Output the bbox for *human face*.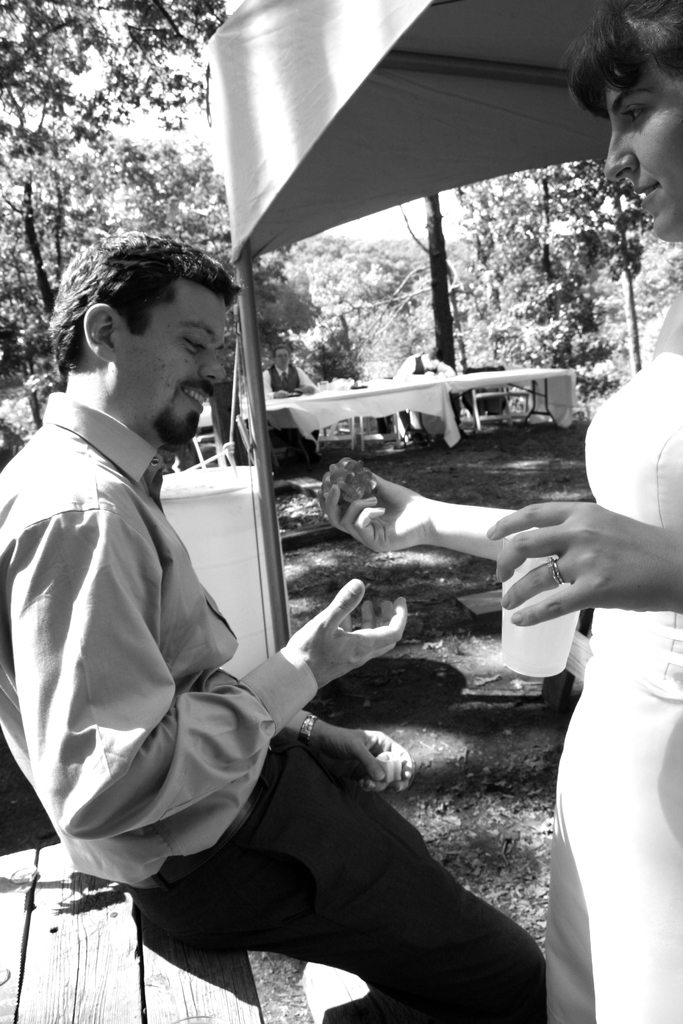
{"left": 609, "top": 62, "right": 682, "bottom": 244}.
